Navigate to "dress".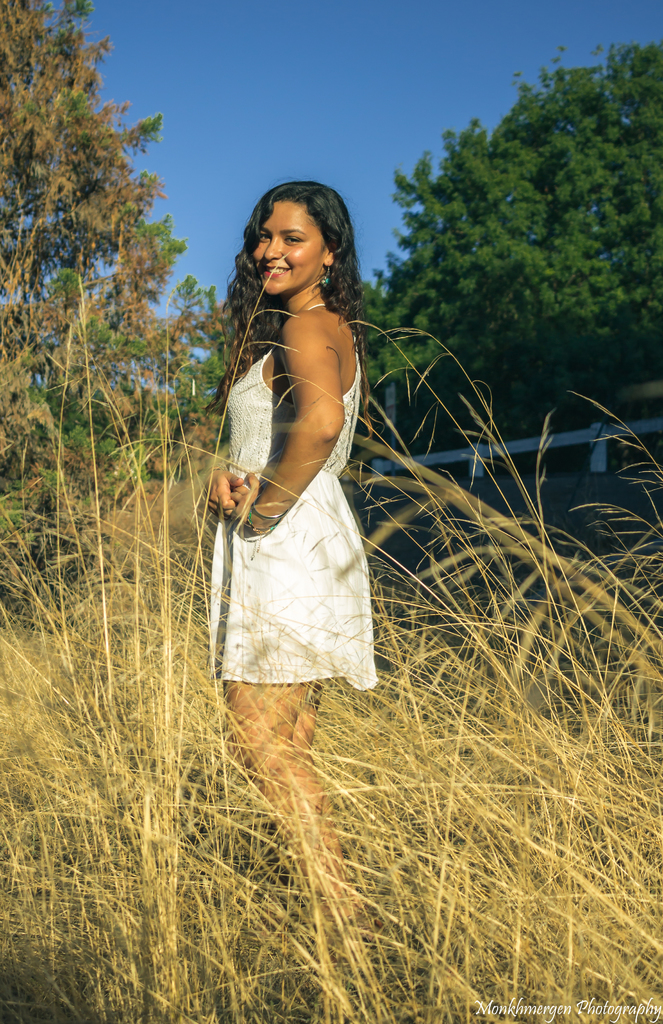
Navigation target: bbox(198, 300, 377, 691).
